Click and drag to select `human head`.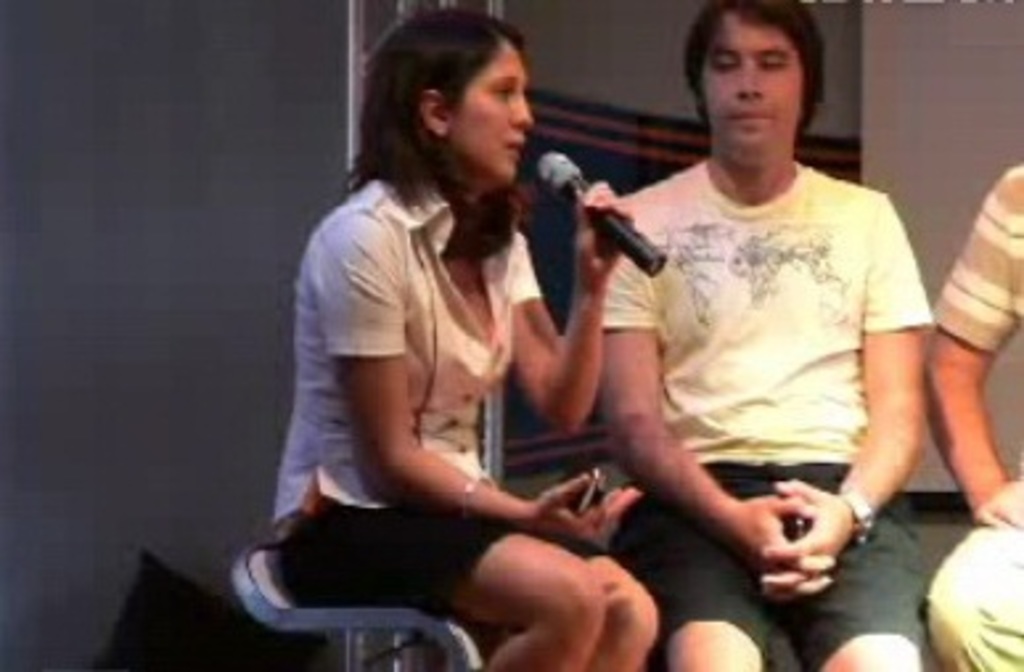
Selection: <bbox>368, 16, 534, 188</bbox>.
